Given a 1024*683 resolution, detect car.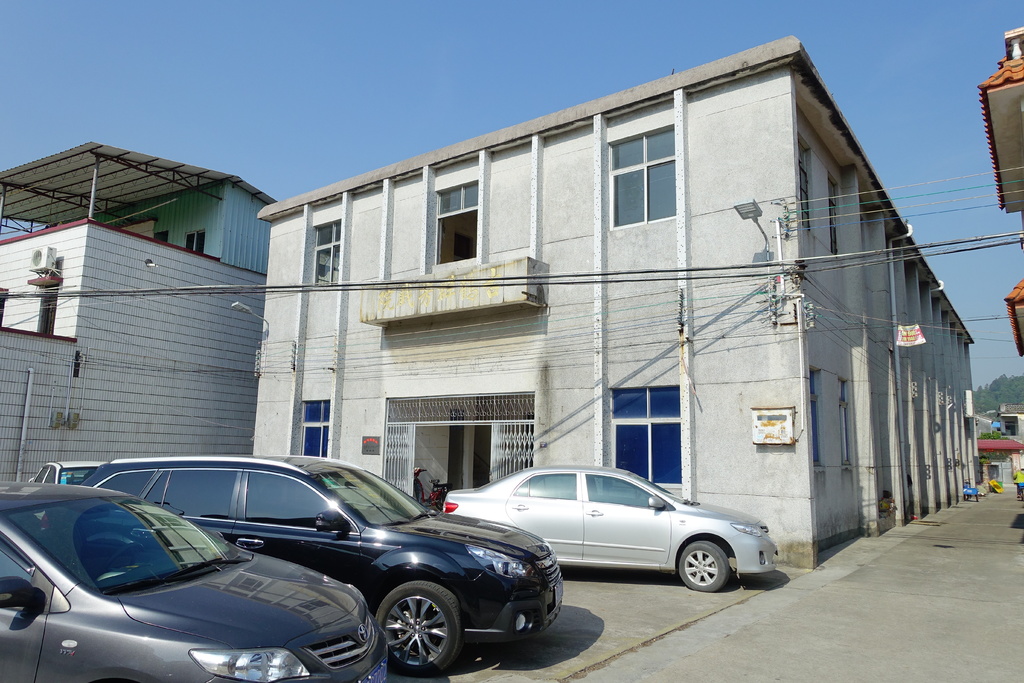
Rect(442, 463, 779, 593).
